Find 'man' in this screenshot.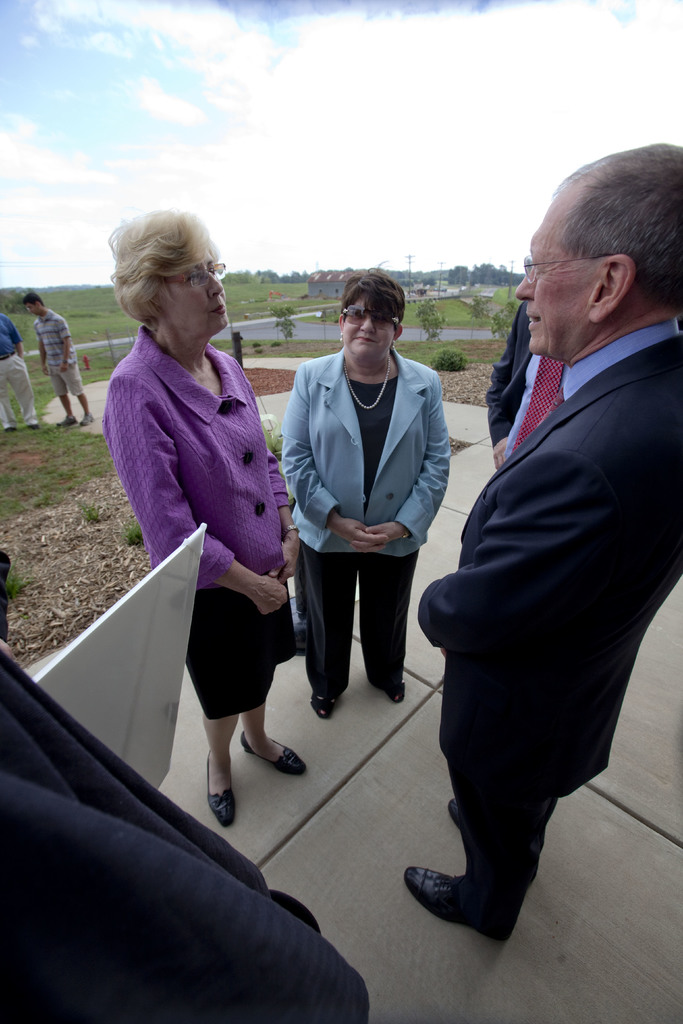
The bounding box for 'man' is left=390, top=124, right=682, bottom=956.
